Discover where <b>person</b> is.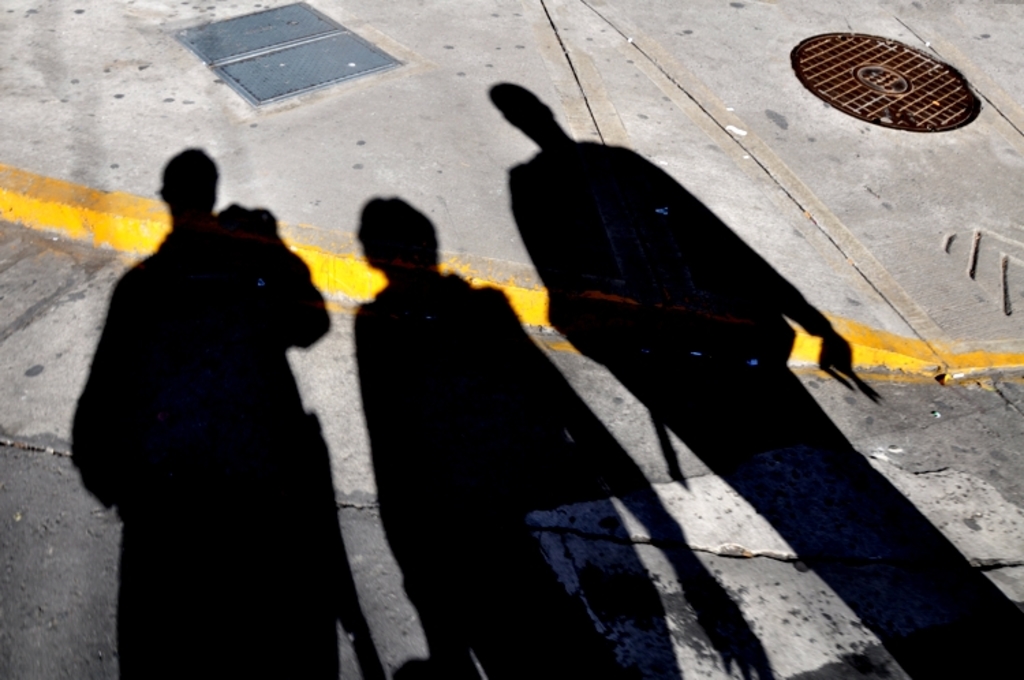
Discovered at {"x1": 94, "y1": 142, "x2": 359, "y2": 664}.
